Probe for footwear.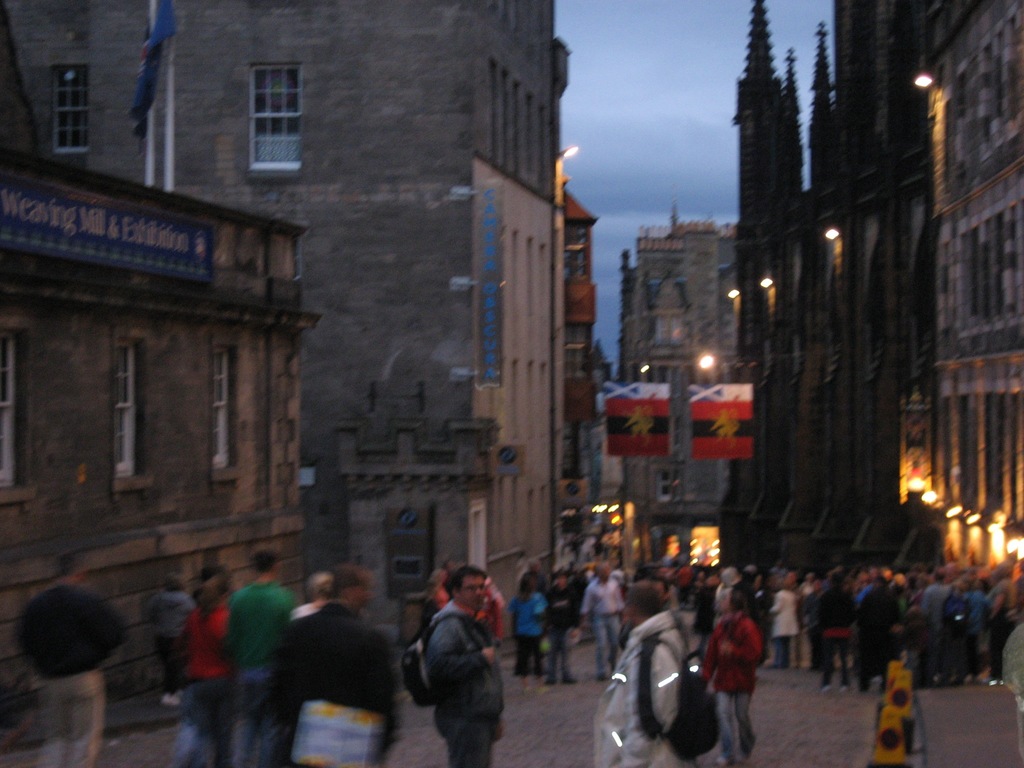
Probe result: [x1=561, y1=672, x2=580, y2=688].
